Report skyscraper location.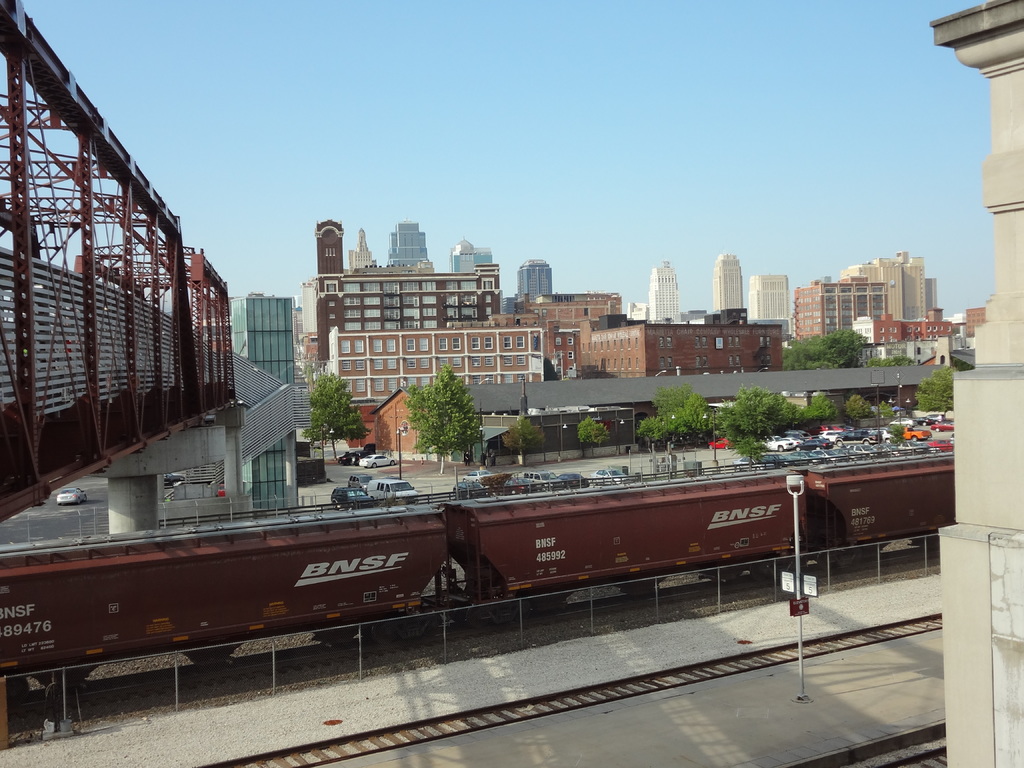
Report: (748, 273, 790, 323).
